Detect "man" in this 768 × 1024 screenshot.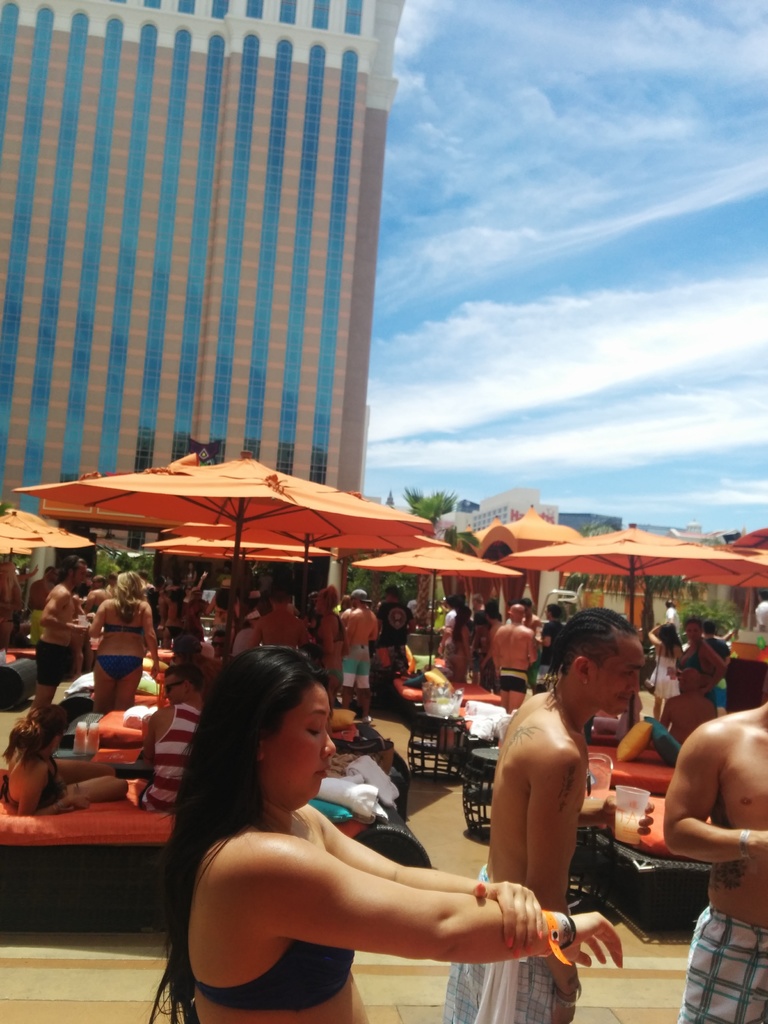
Detection: bbox=(343, 588, 378, 721).
